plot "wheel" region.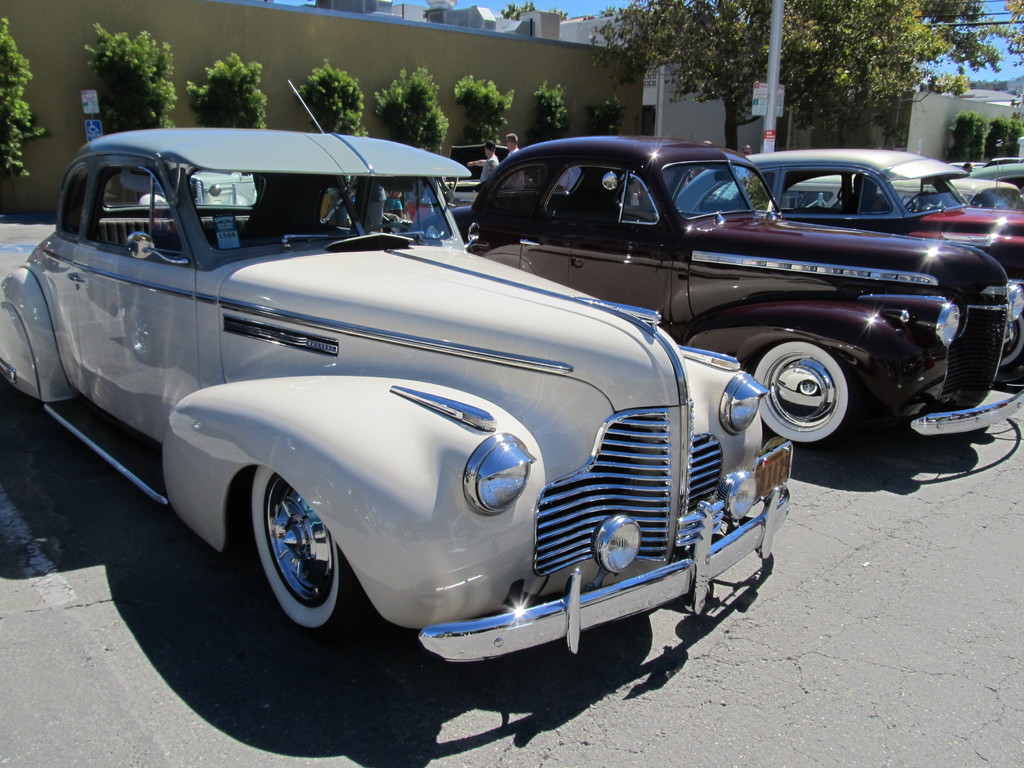
Plotted at 971, 291, 1020, 378.
